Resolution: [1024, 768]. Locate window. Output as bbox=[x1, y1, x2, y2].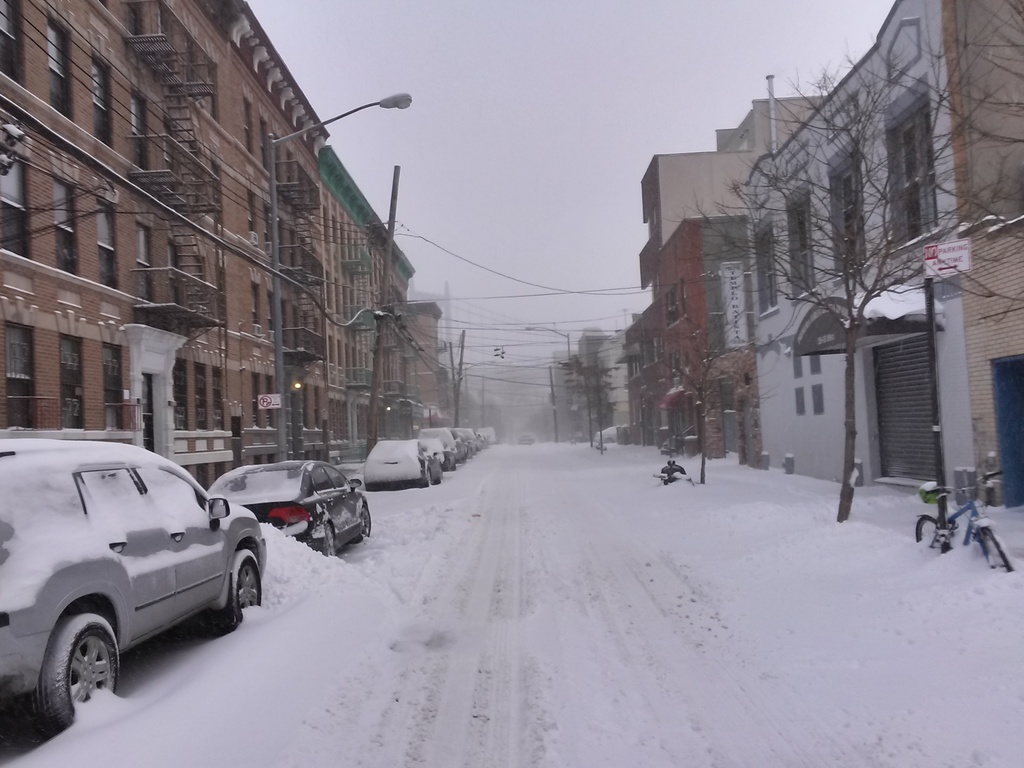
bbox=[310, 467, 336, 498].
